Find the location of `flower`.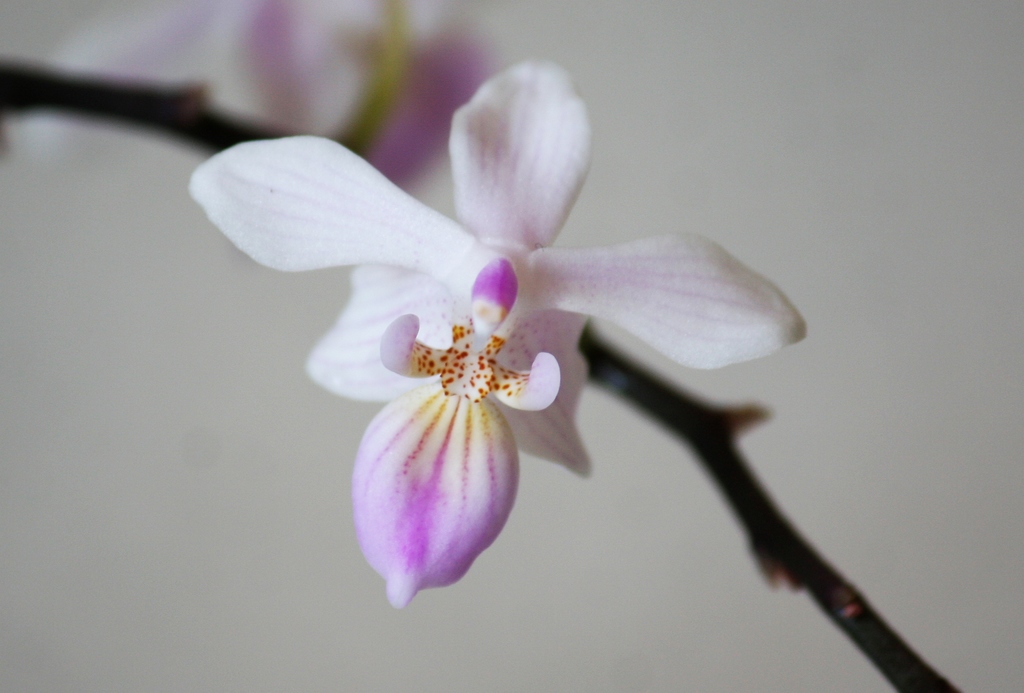
Location: 198/57/796/603.
